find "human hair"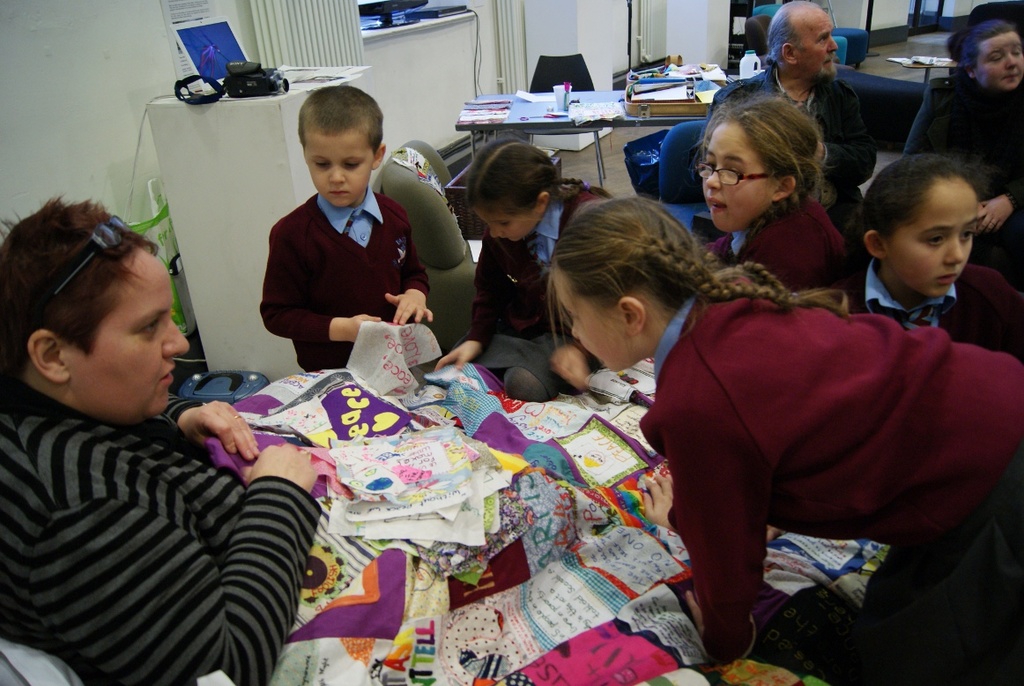
(left=547, top=196, right=848, bottom=362)
